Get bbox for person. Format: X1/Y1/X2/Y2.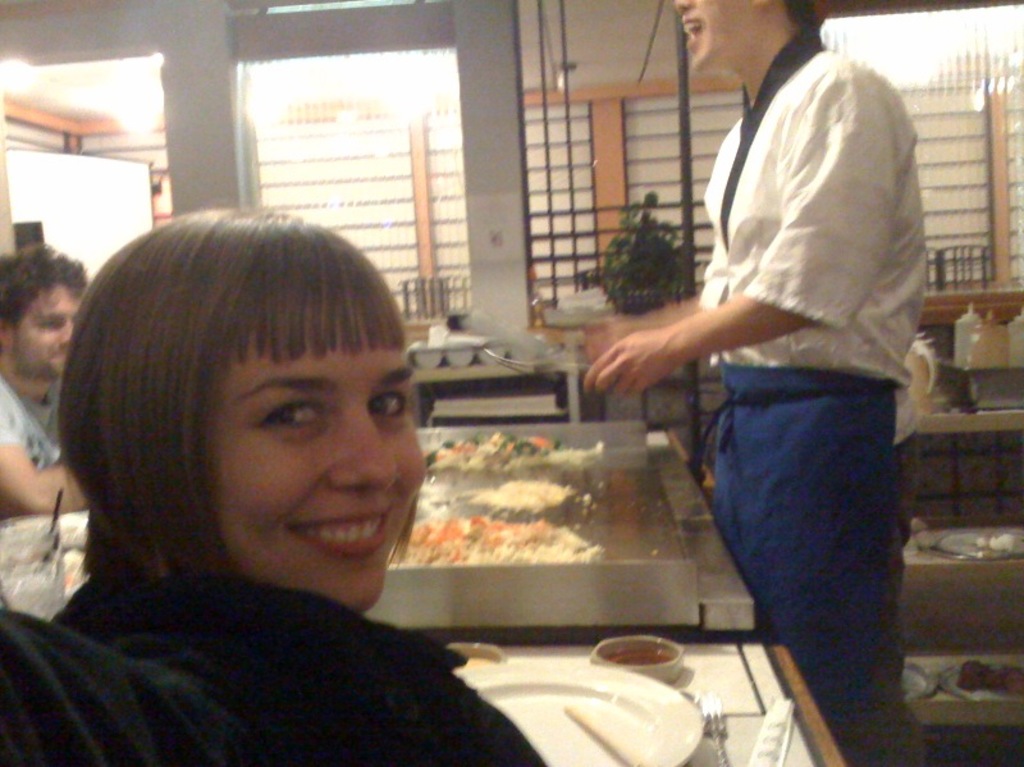
45/198/549/766.
